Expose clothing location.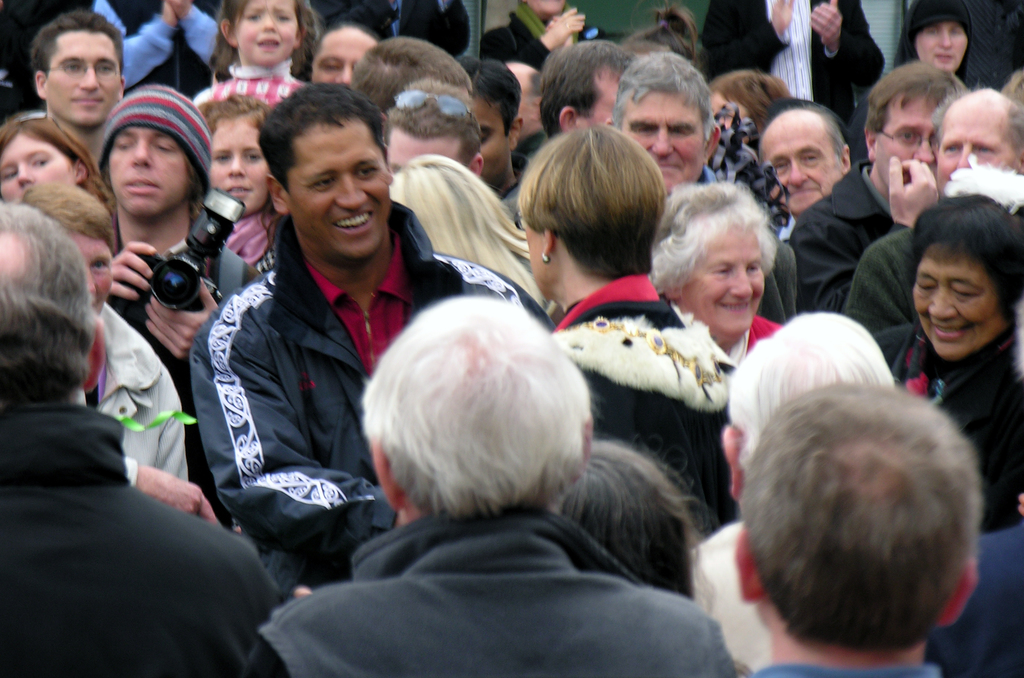
Exposed at <region>685, 517, 781, 677</region>.
